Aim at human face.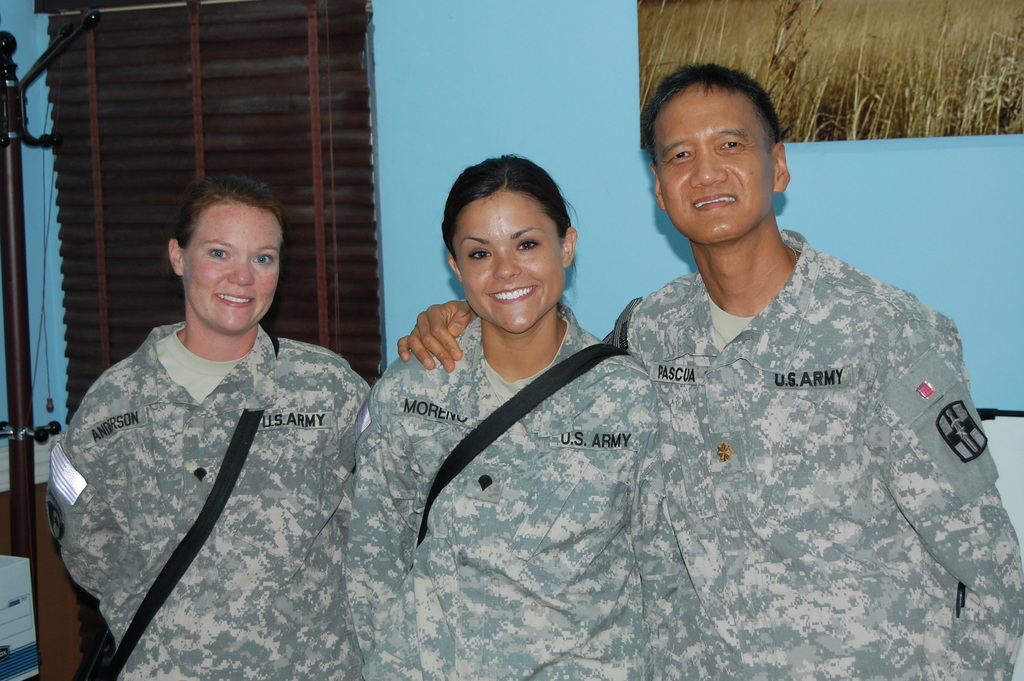
Aimed at x1=454 y1=193 x2=568 y2=335.
